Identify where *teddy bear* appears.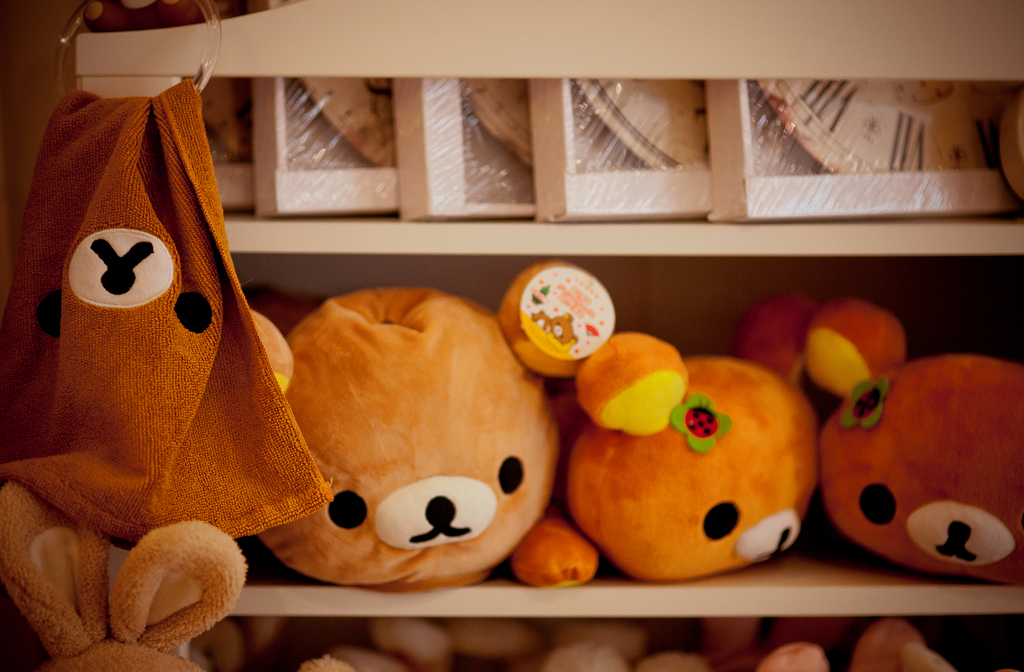
Appears at box(248, 263, 613, 589).
